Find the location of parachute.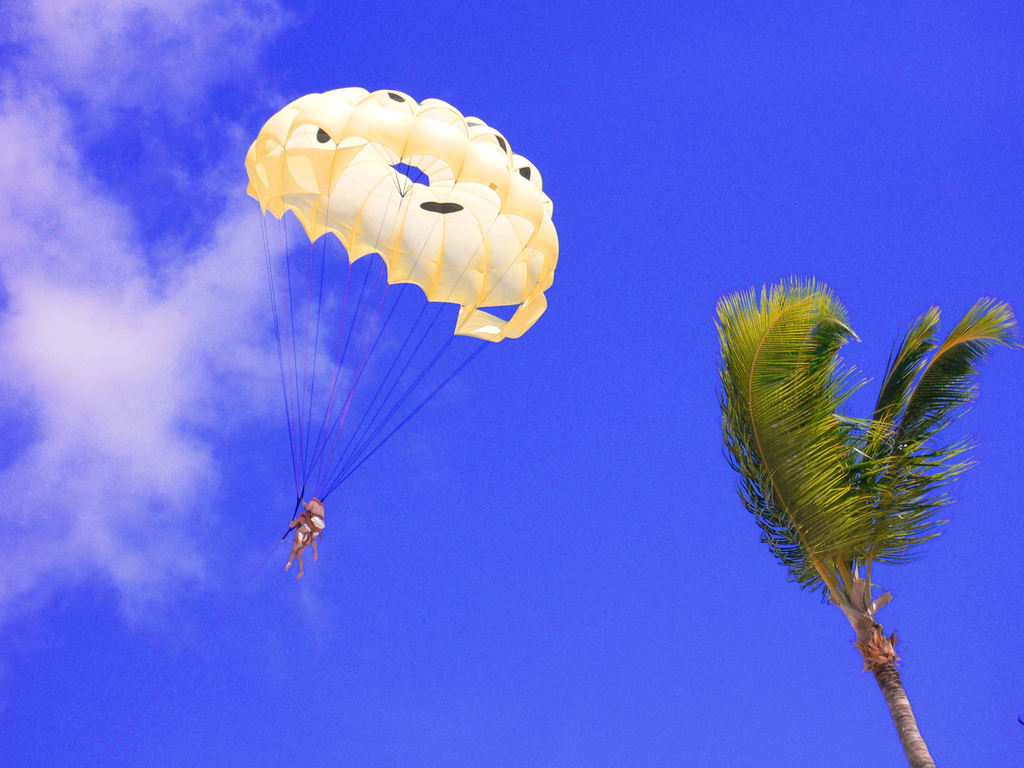
Location: [x1=241, y1=83, x2=561, y2=534].
